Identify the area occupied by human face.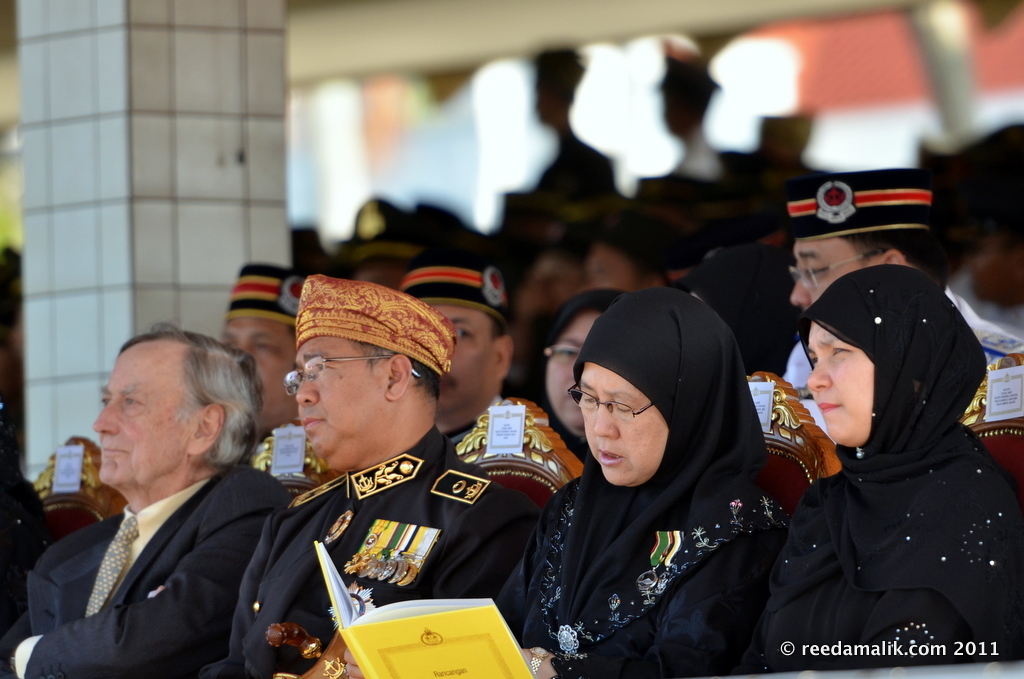
Area: [293,338,388,456].
